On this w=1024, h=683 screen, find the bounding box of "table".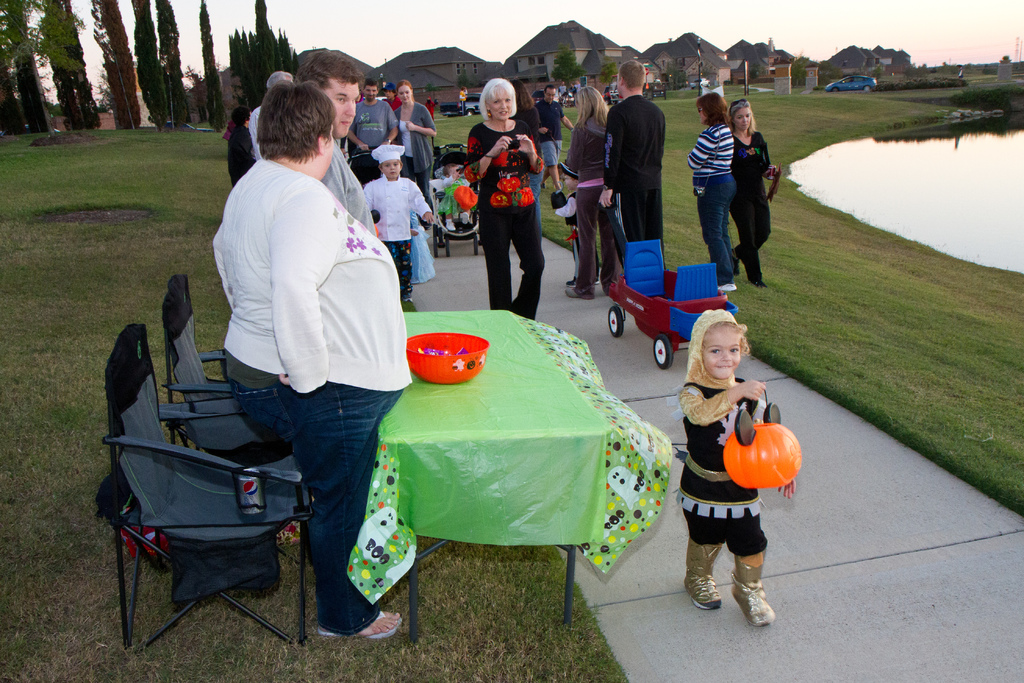
Bounding box: bbox(345, 311, 673, 639).
